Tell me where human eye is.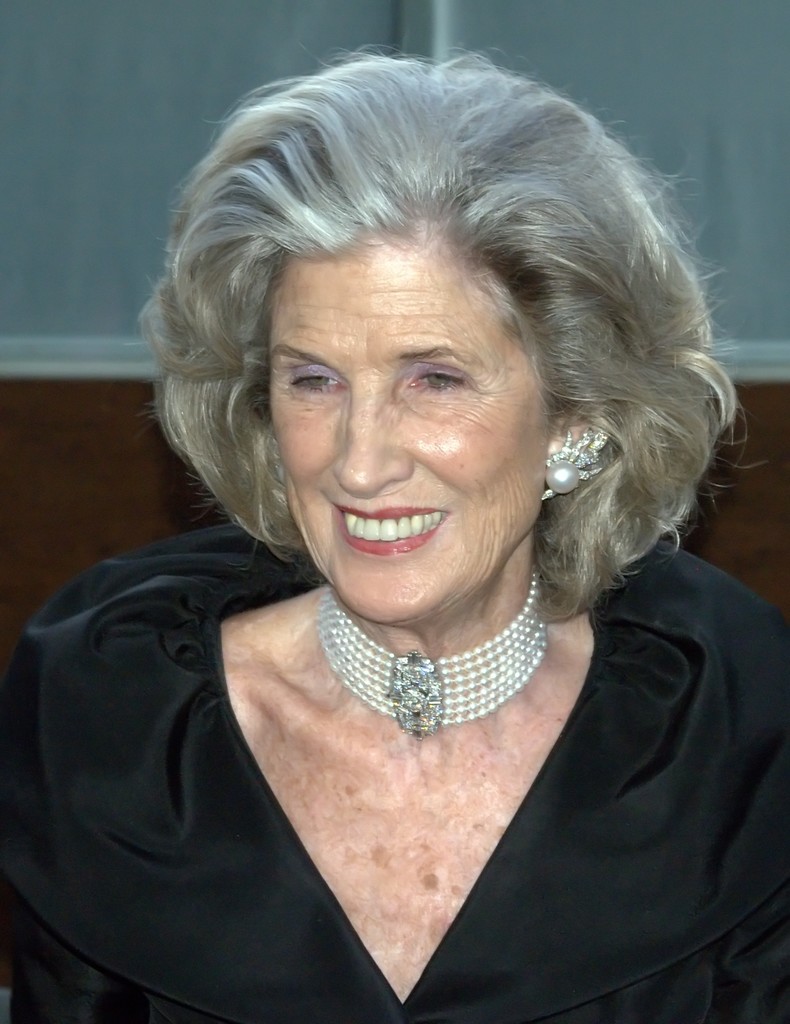
human eye is at bbox(286, 363, 351, 394).
